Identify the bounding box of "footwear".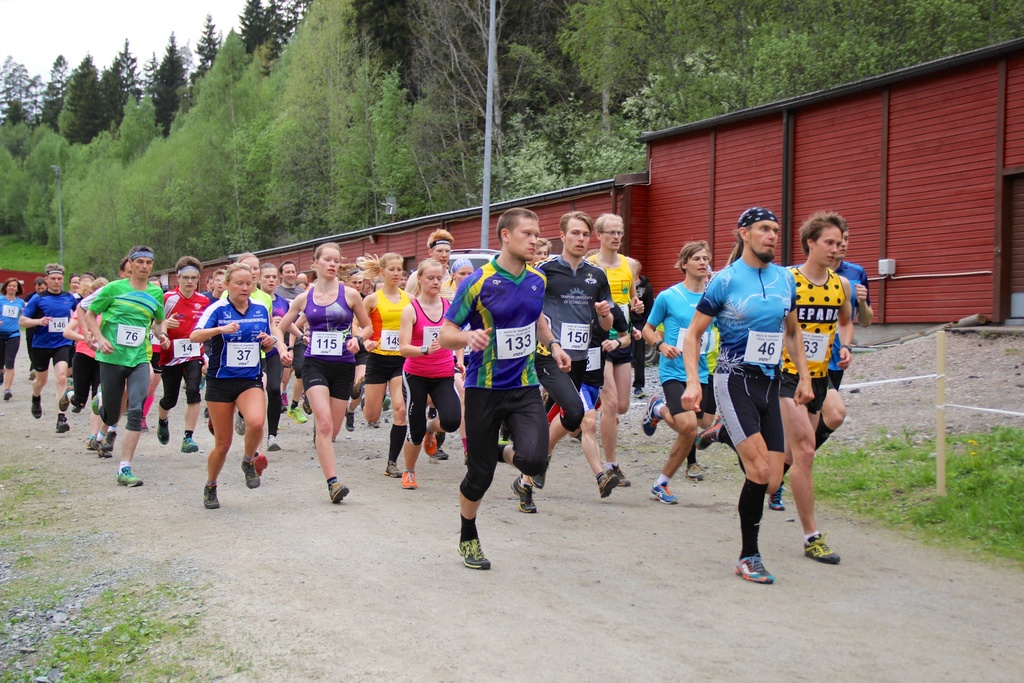
330/479/348/506.
